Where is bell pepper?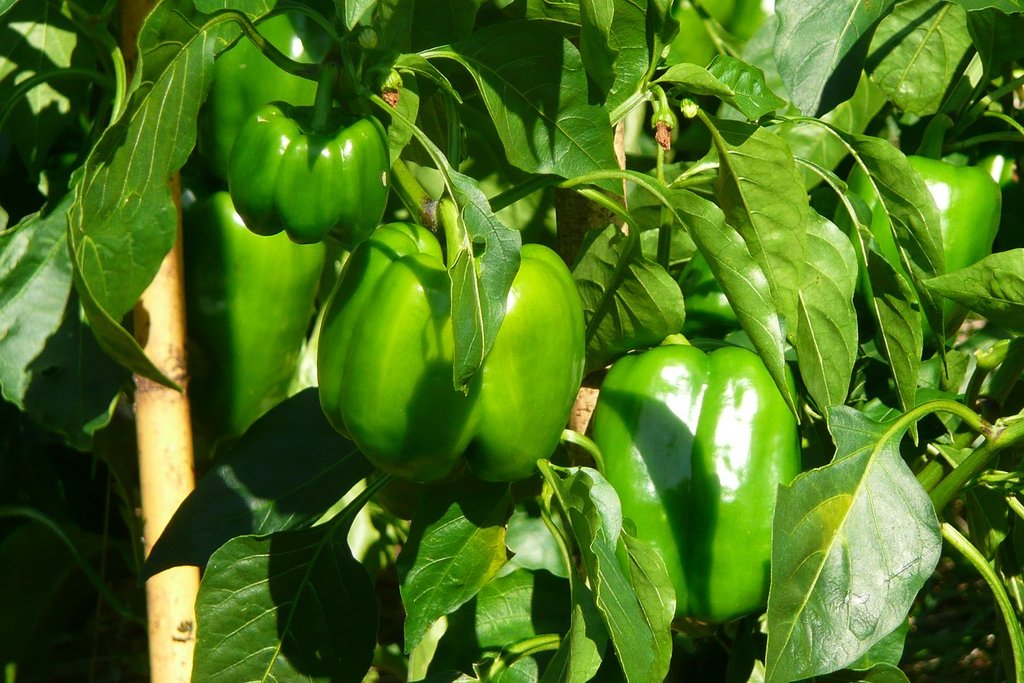
l=590, t=337, r=806, b=619.
